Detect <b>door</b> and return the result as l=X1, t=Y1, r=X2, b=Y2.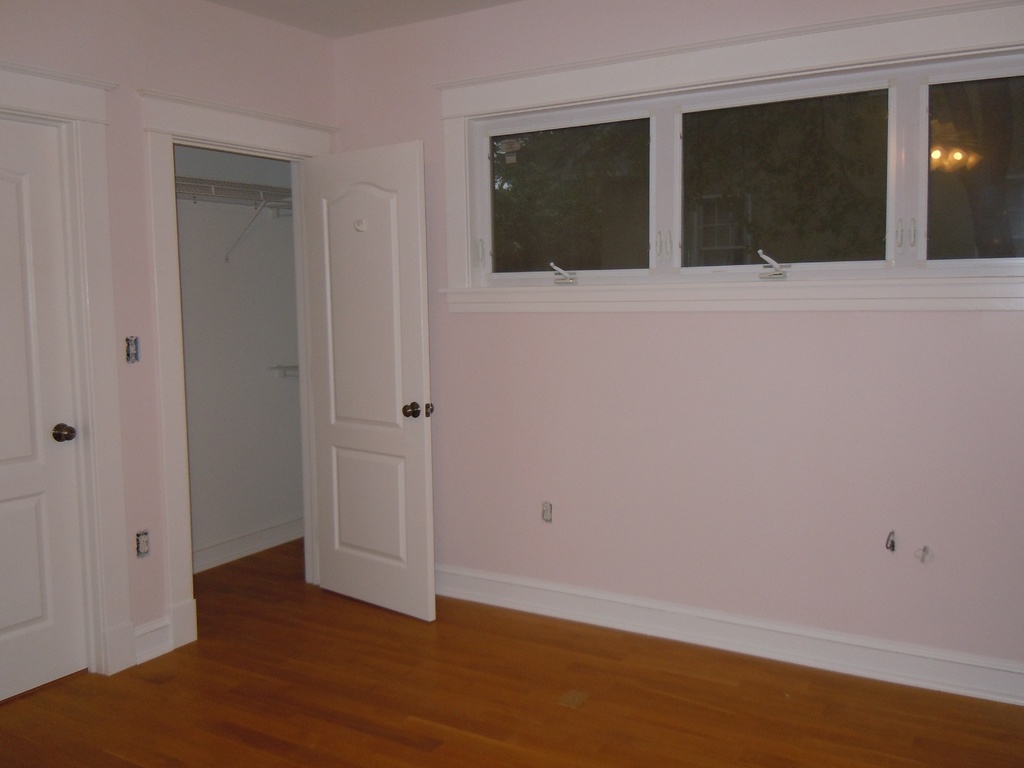
l=303, t=140, r=435, b=623.
